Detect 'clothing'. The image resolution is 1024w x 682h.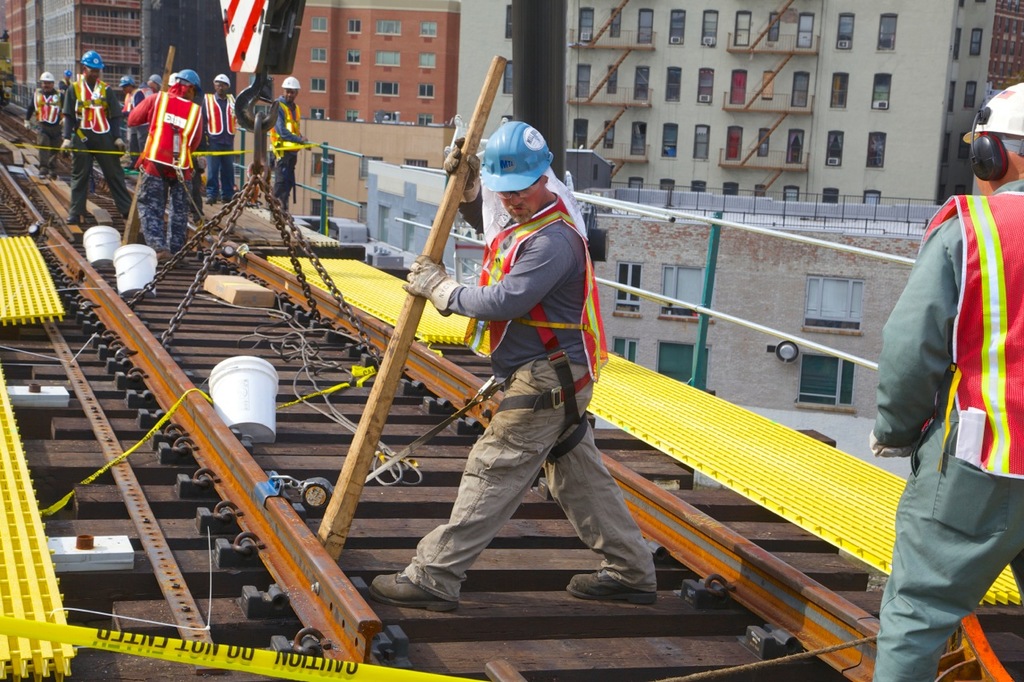
left=870, top=134, right=1016, bottom=663.
